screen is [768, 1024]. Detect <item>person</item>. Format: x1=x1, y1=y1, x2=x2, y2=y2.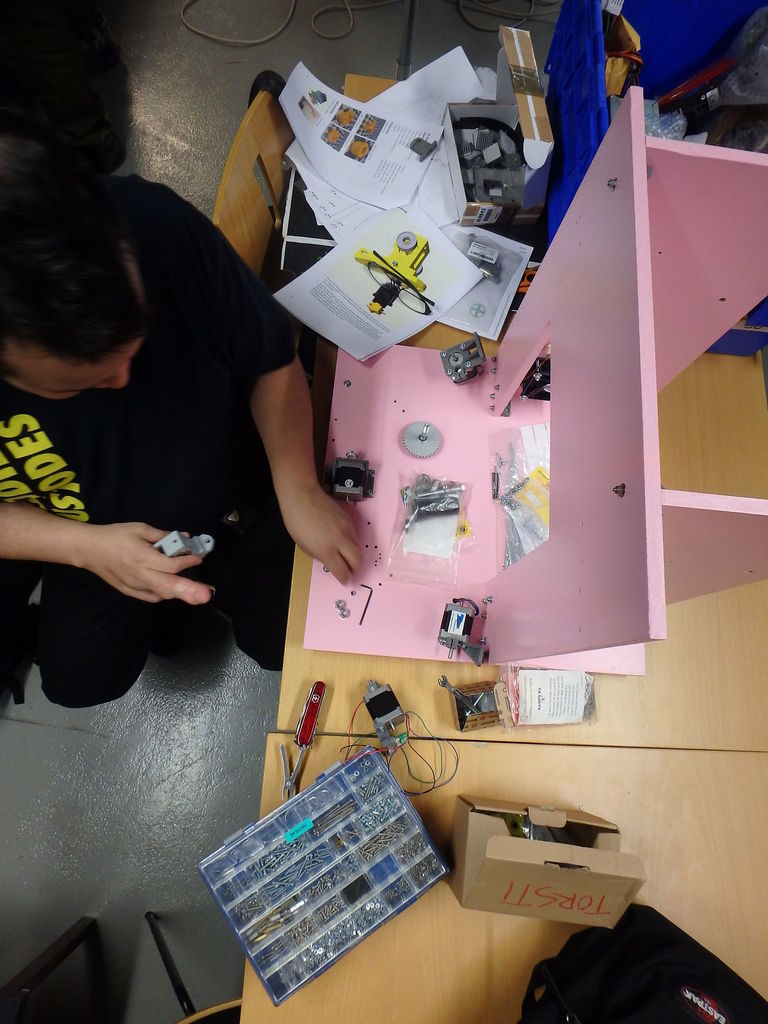
x1=2, y1=138, x2=292, y2=747.
